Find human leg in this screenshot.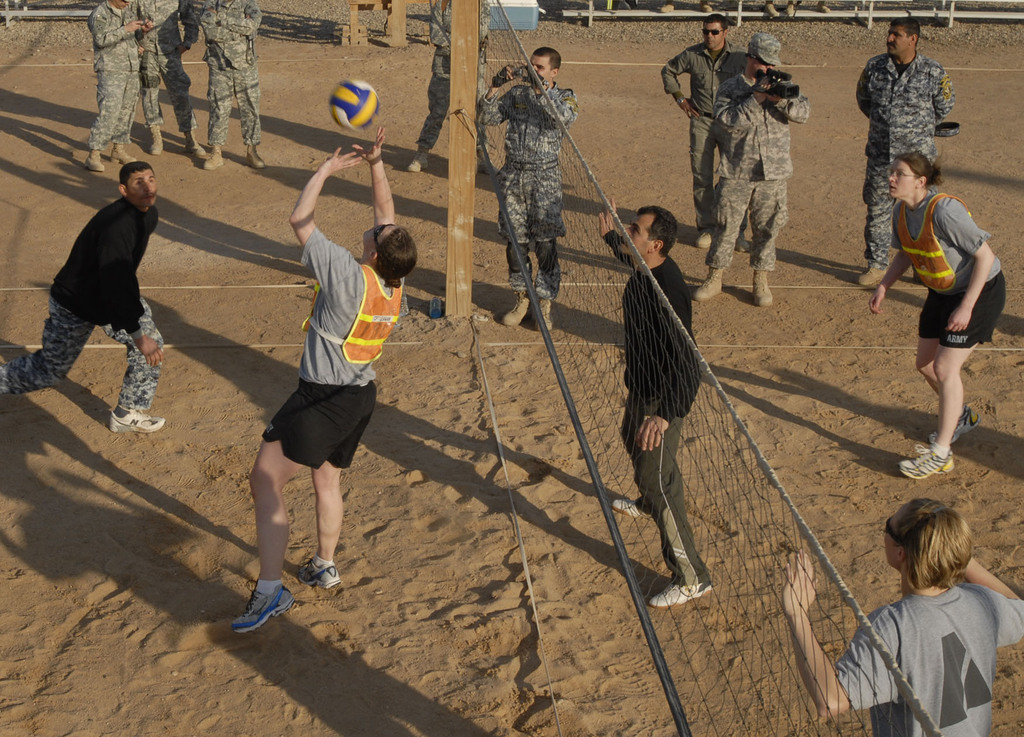
The bounding box for human leg is {"x1": 102, "y1": 299, "x2": 168, "y2": 429}.
